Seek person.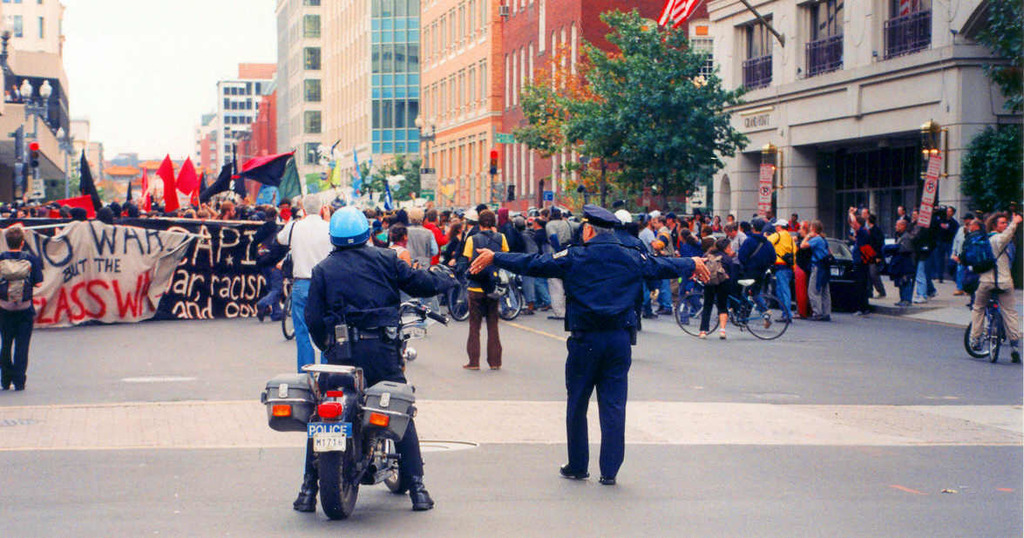
region(281, 207, 423, 498).
